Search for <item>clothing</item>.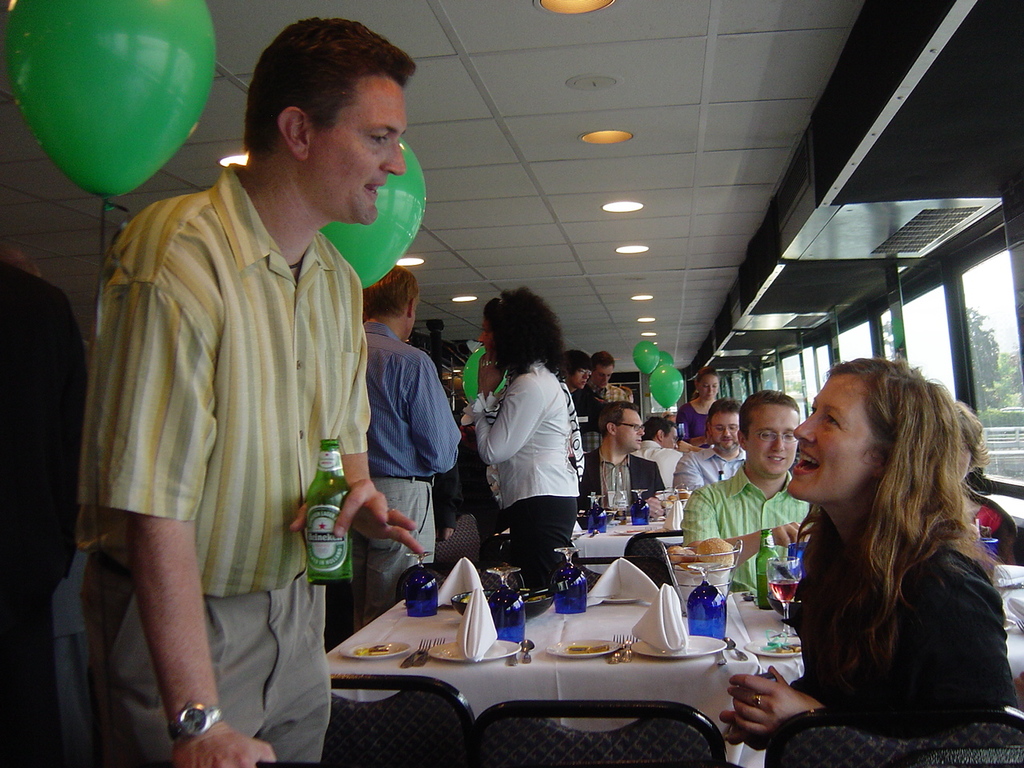
Found at <box>966,485,1022,566</box>.
